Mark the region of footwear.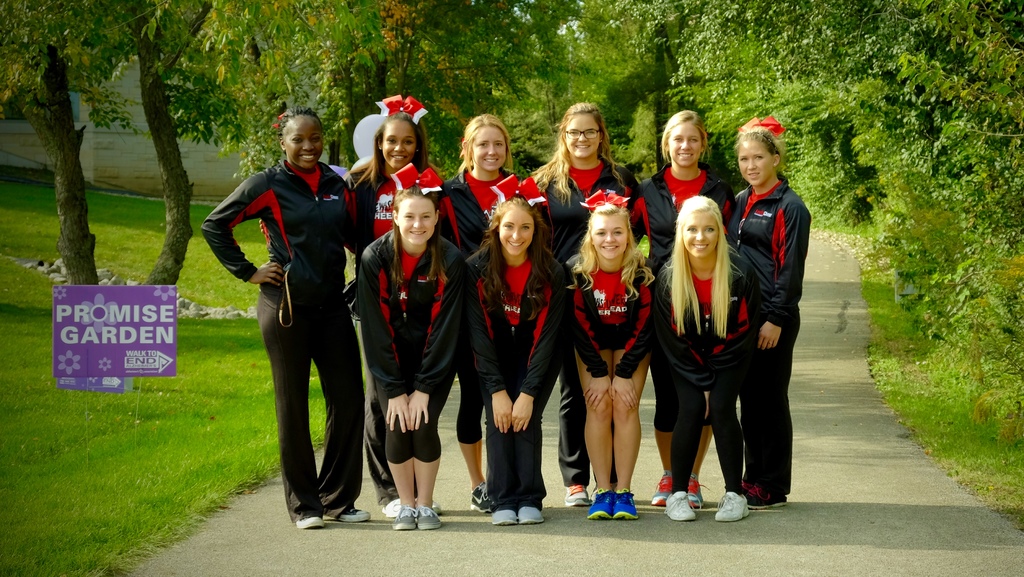
Region: [left=566, top=485, right=592, bottom=505].
